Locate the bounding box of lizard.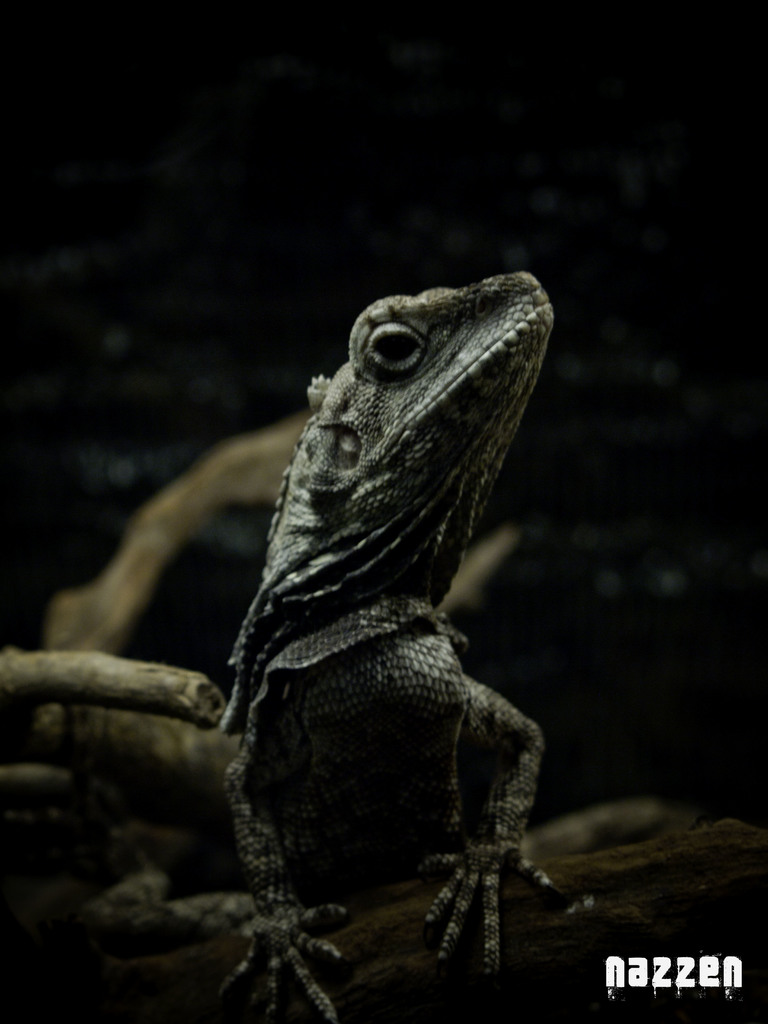
Bounding box: 151:262:569:1023.
